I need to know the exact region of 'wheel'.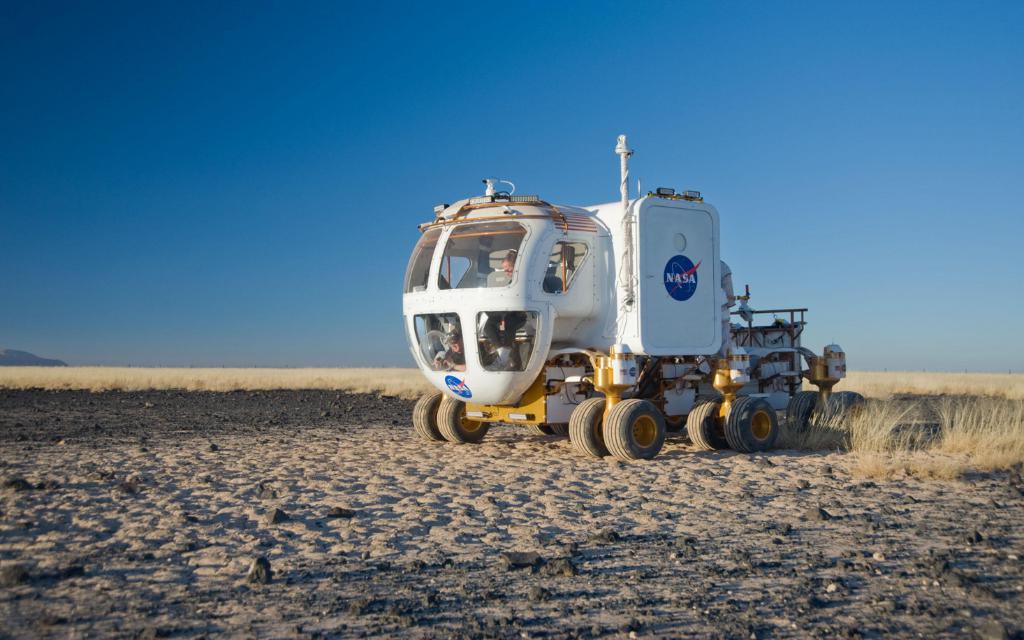
Region: [left=722, top=393, right=778, bottom=454].
